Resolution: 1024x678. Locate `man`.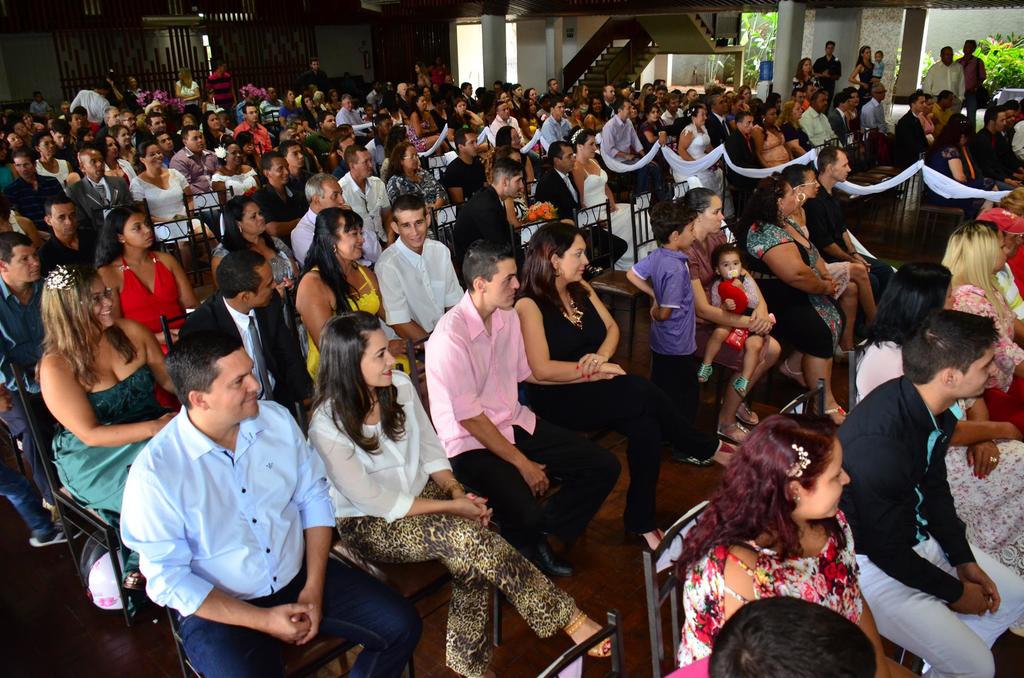
Rect(922, 45, 966, 103).
